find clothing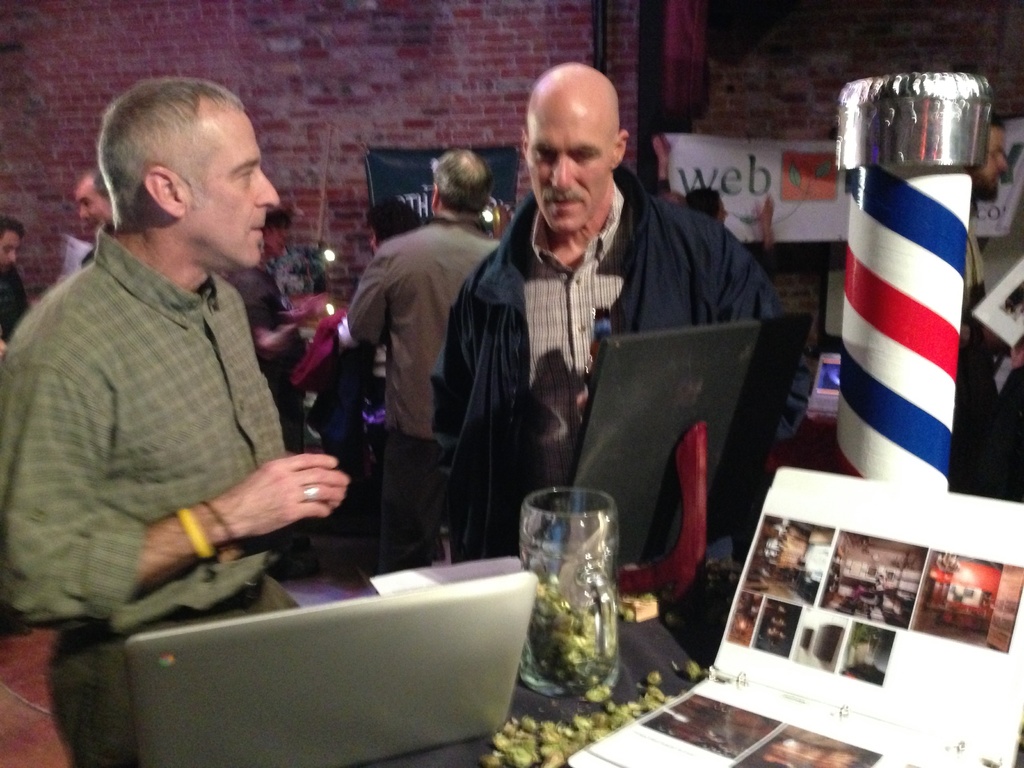
0:261:30:349
